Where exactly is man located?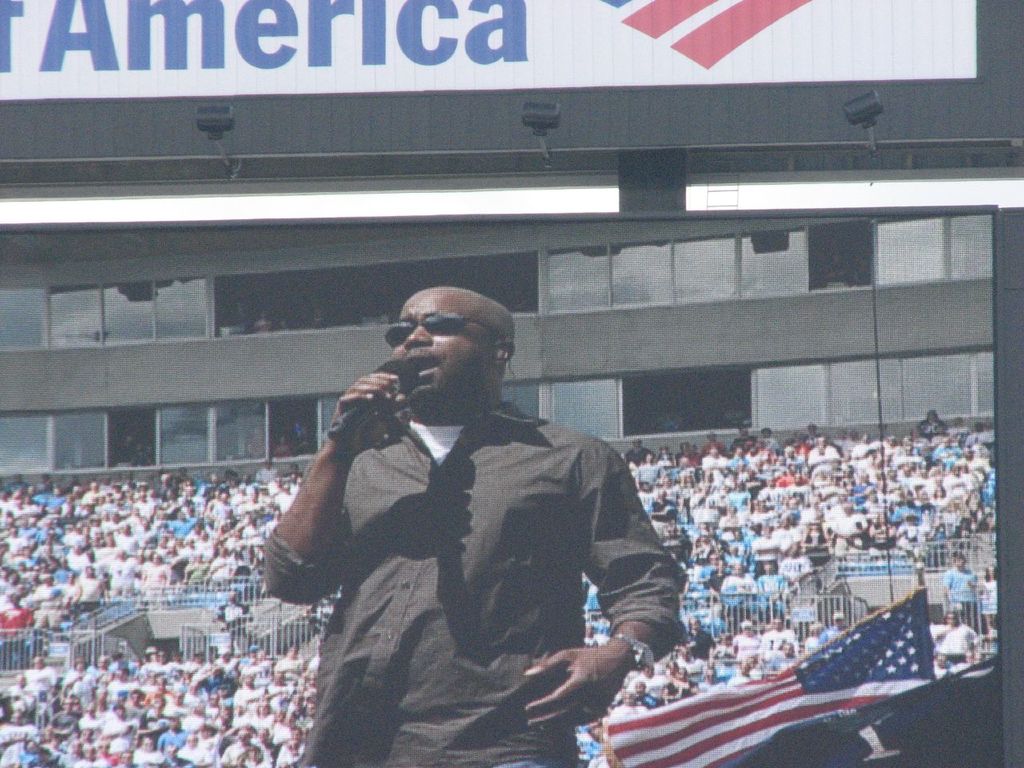
Its bounding box is (left=955, top=650, right=981, bottom=674).
